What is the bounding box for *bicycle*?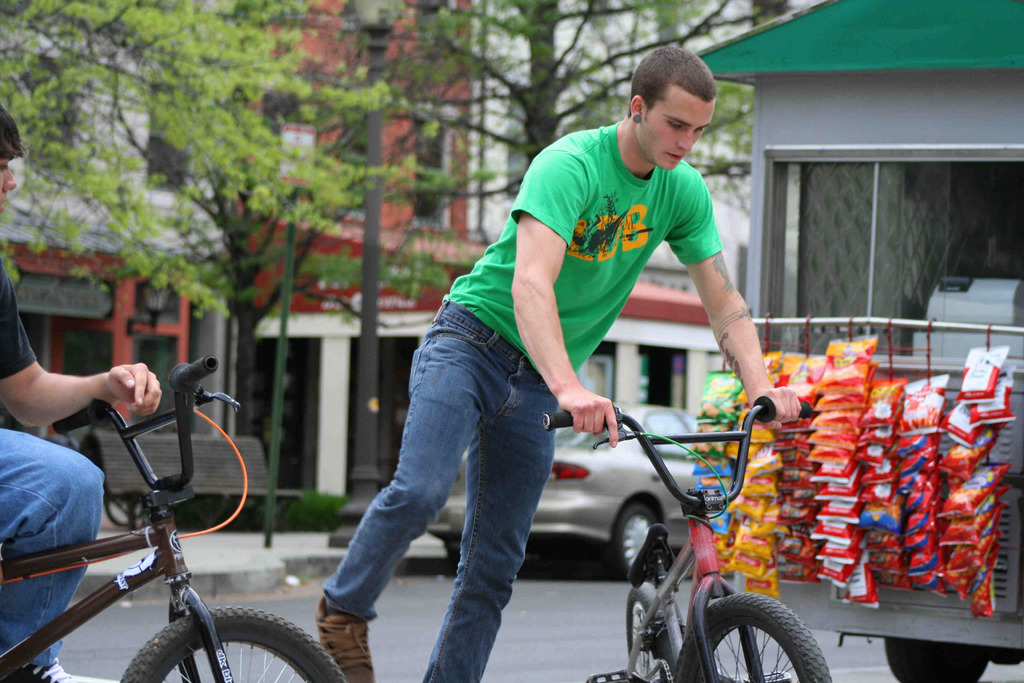
(542, 393, 832, 682).
